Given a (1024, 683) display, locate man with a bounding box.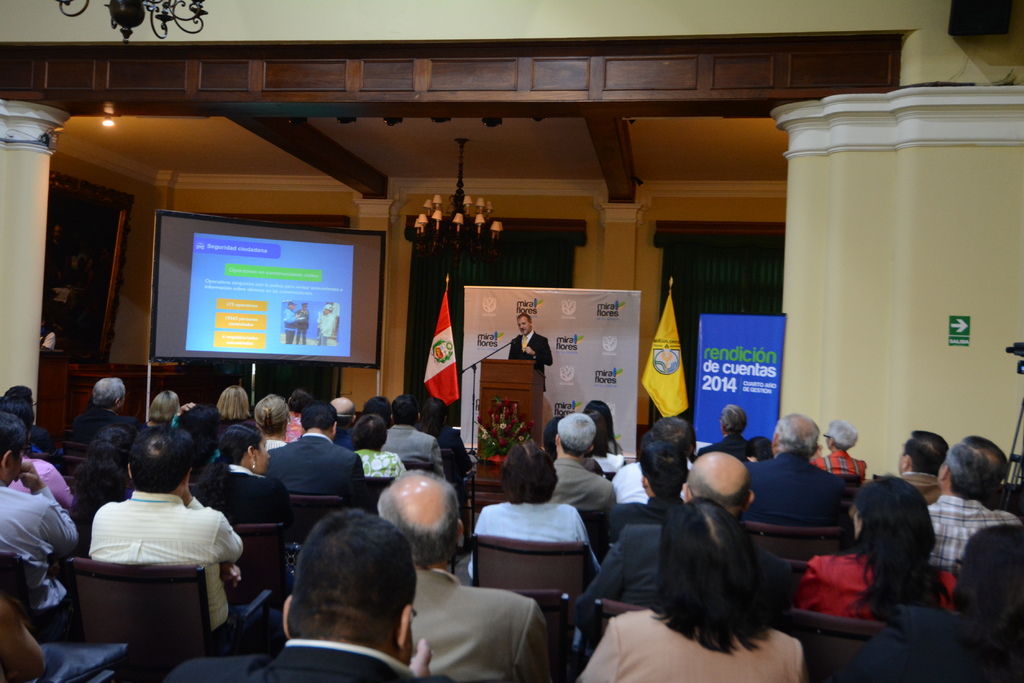
Located: 890:424:947:507.
